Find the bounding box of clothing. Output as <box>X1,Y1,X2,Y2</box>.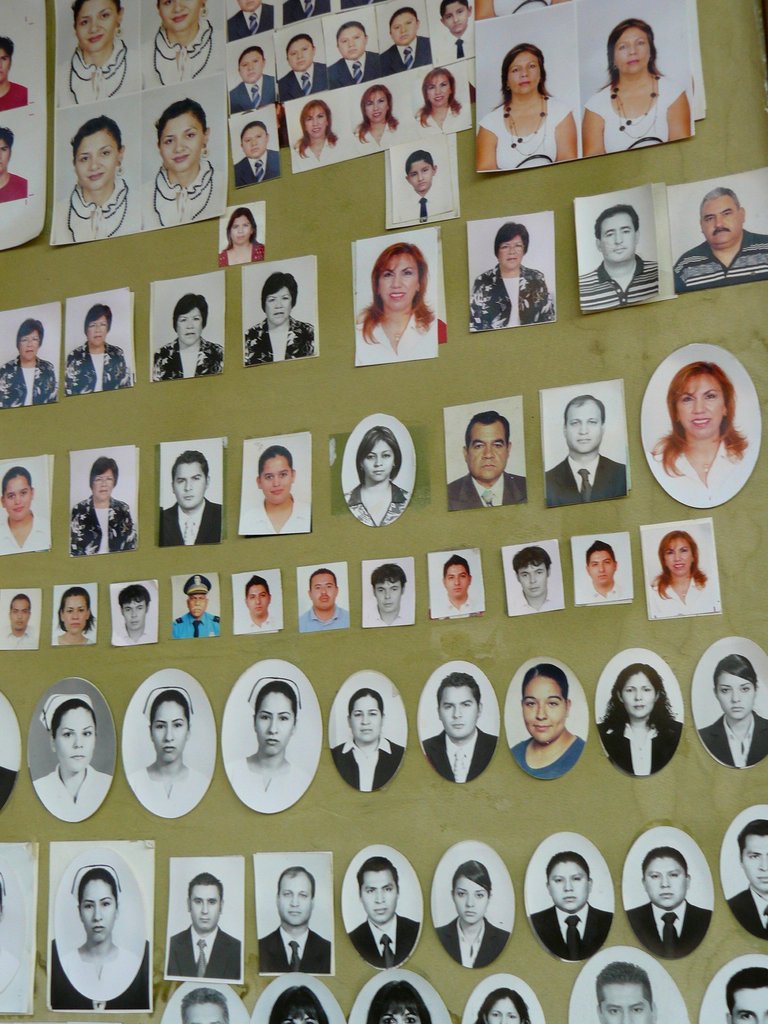
<box>477,105,573,168</box>.
